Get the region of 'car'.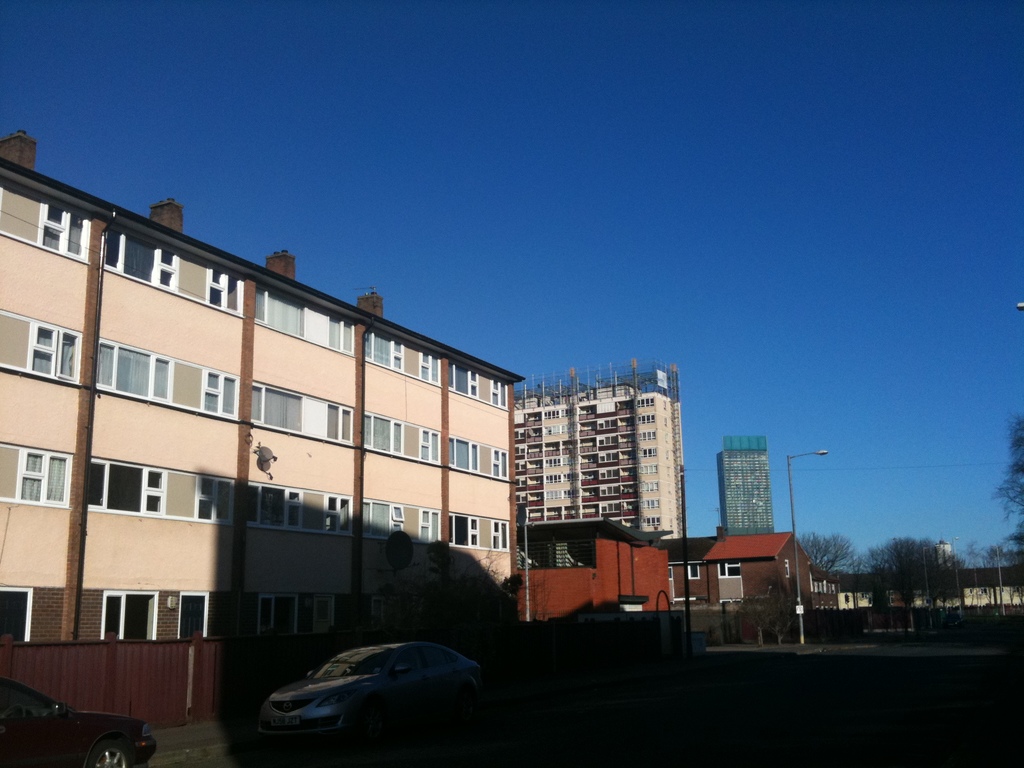
bbox(251, 637, 490, 741).
